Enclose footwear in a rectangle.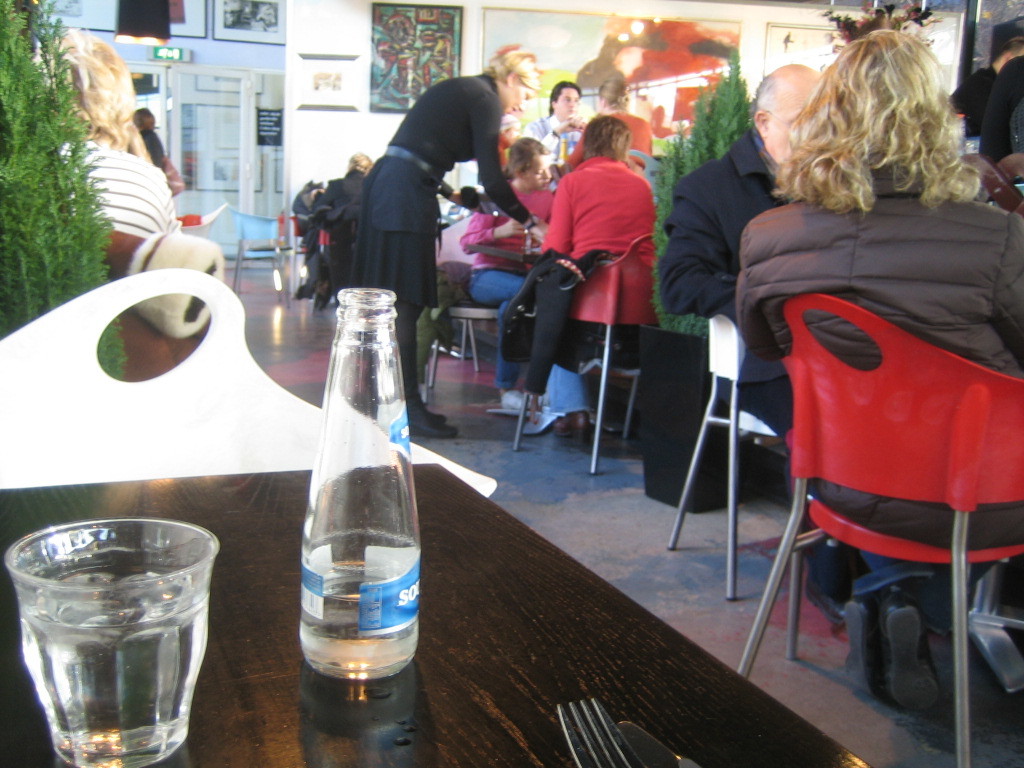
804, 569, 844, 623.
